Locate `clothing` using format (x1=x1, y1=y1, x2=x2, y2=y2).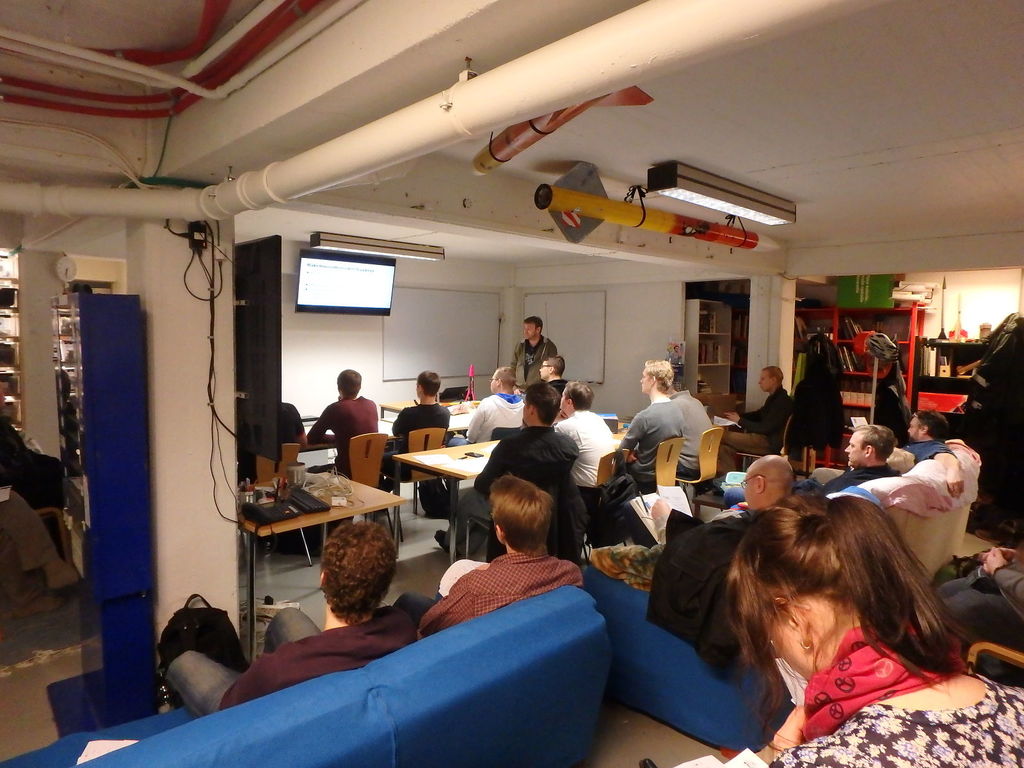
(x1=643, y1=509, x2=751, y2=672).
